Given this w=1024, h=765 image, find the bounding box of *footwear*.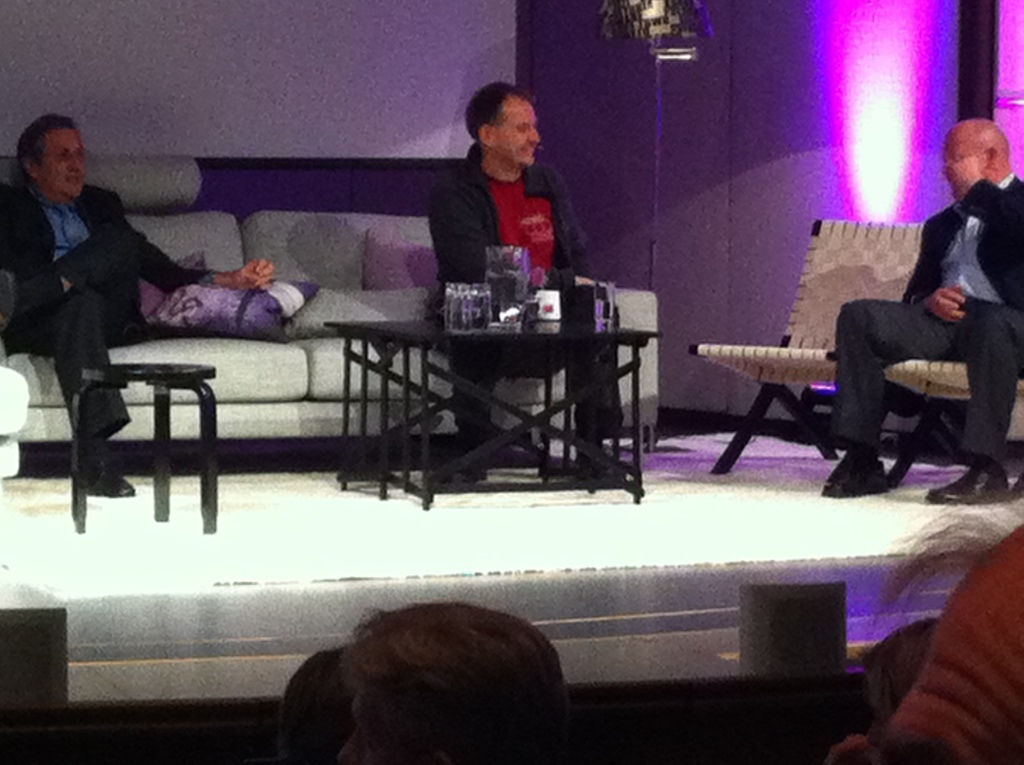
select_region(819, 453, 887, 491).
